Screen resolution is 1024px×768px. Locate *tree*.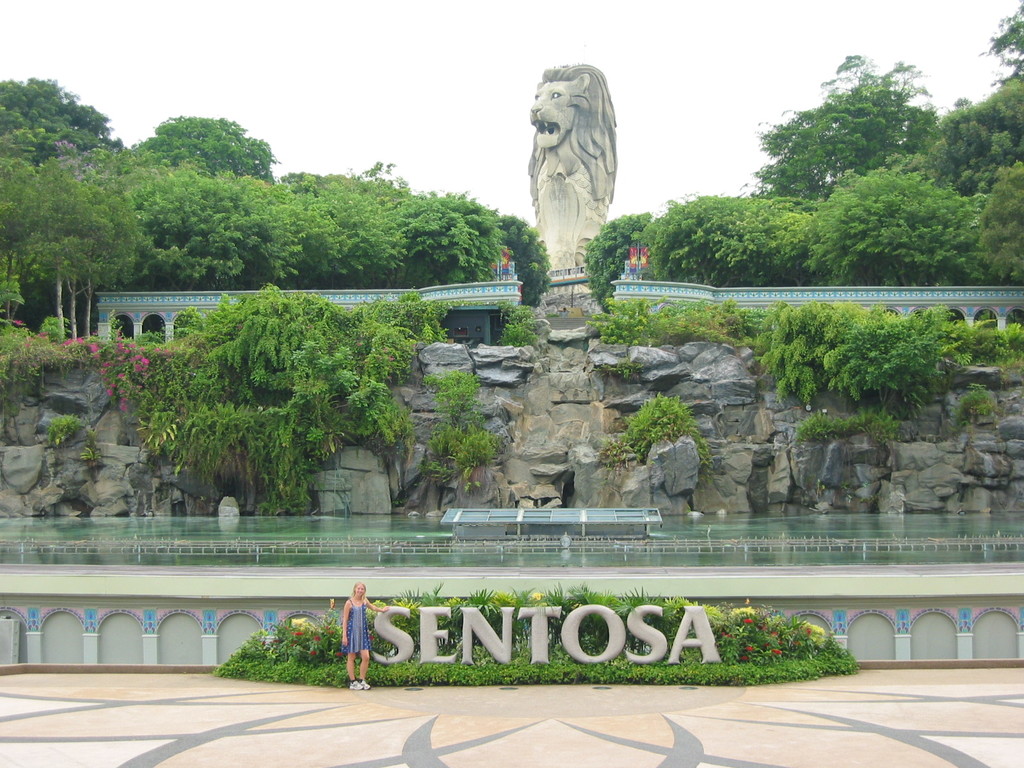
<box>764,56,934,200</box>.
